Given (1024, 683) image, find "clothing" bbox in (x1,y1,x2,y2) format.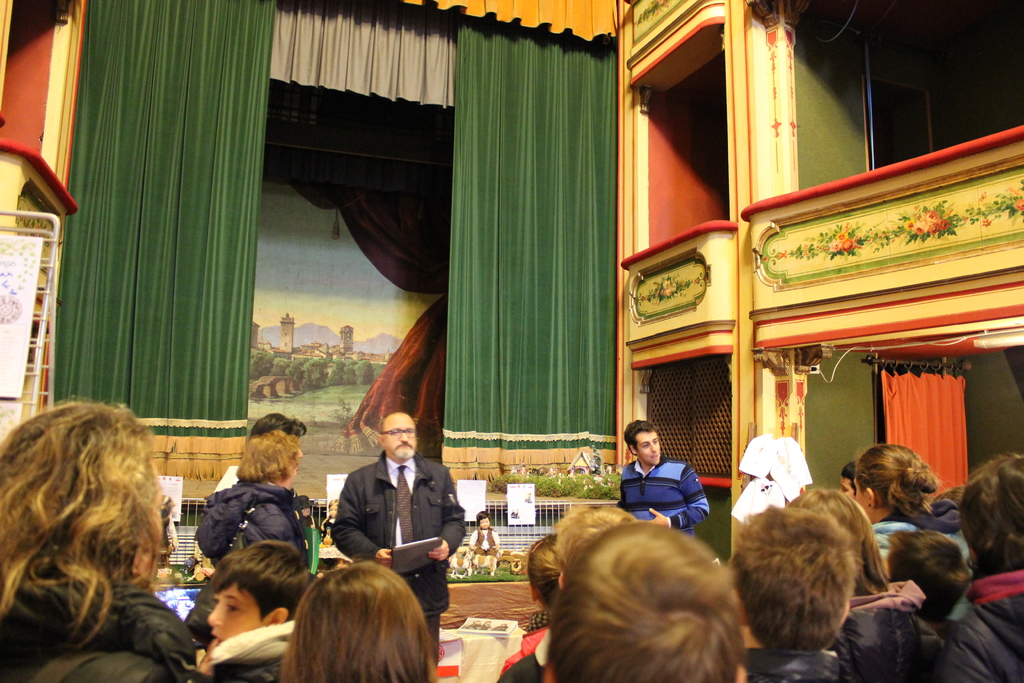
(836,580,942,682).
